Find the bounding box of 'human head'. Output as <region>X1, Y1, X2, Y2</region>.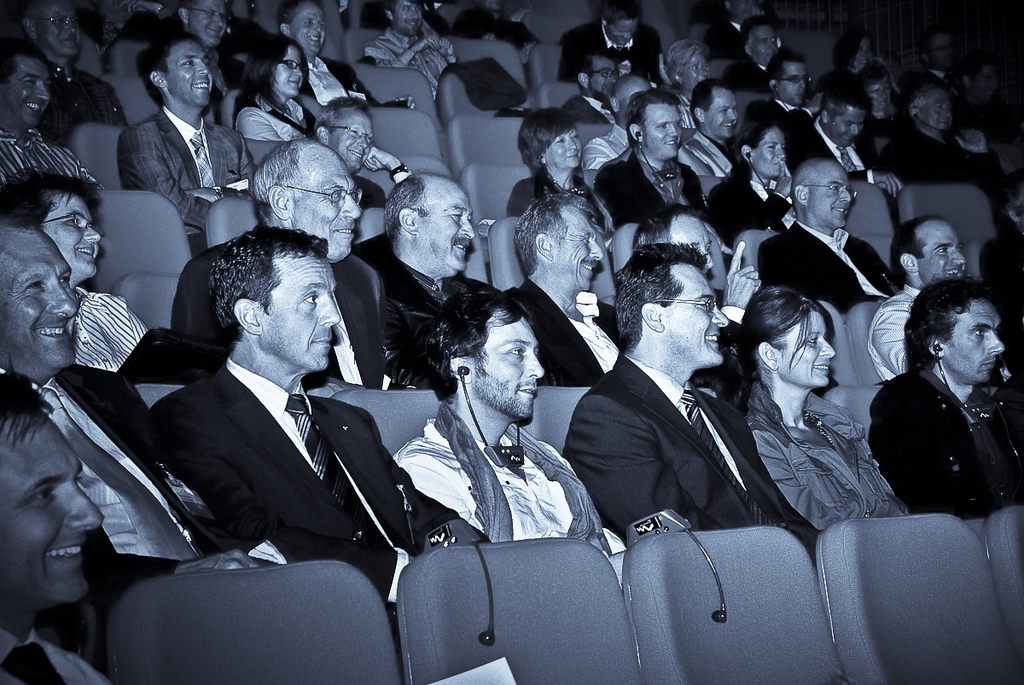
<region>738, 287, 837, 394</region>.
